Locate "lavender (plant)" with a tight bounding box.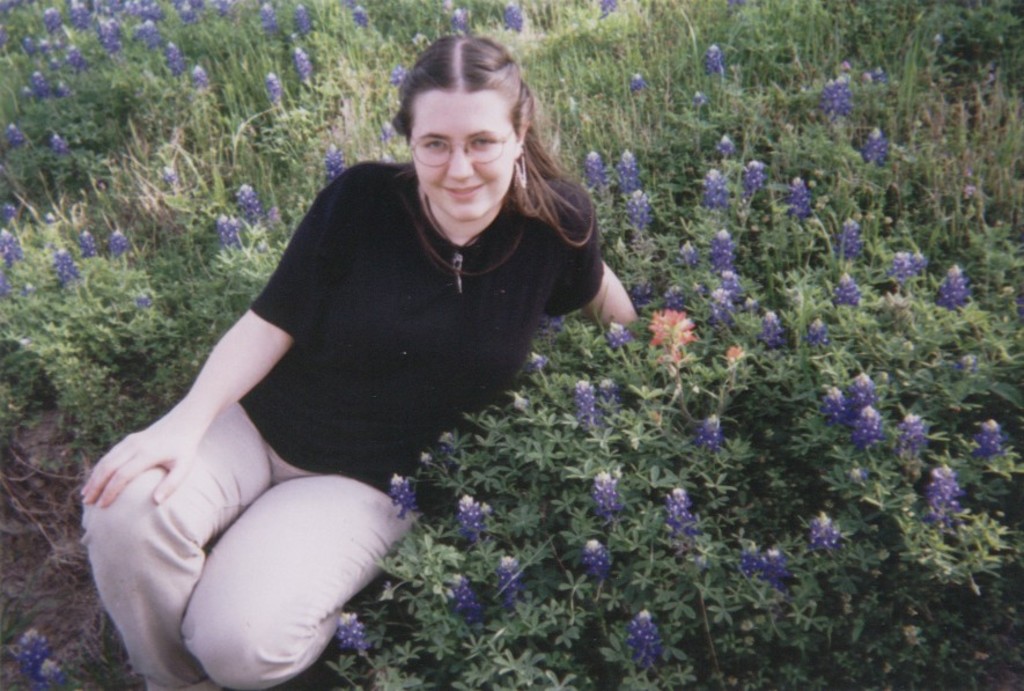
626,194,649,243.
